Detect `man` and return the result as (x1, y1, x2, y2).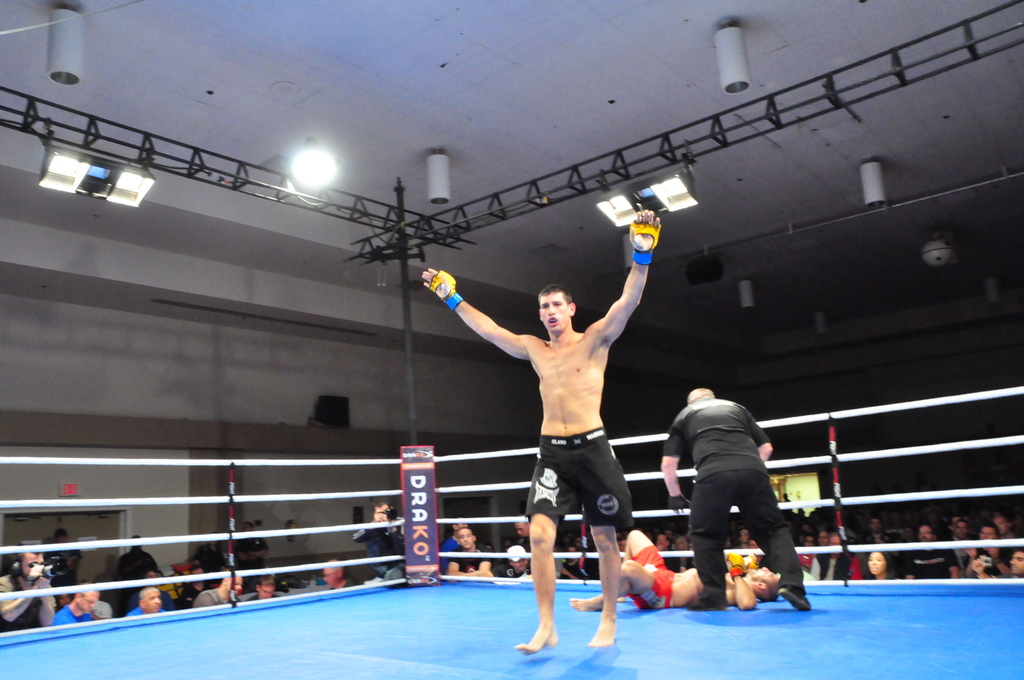
(753, 549, 763, 565).
